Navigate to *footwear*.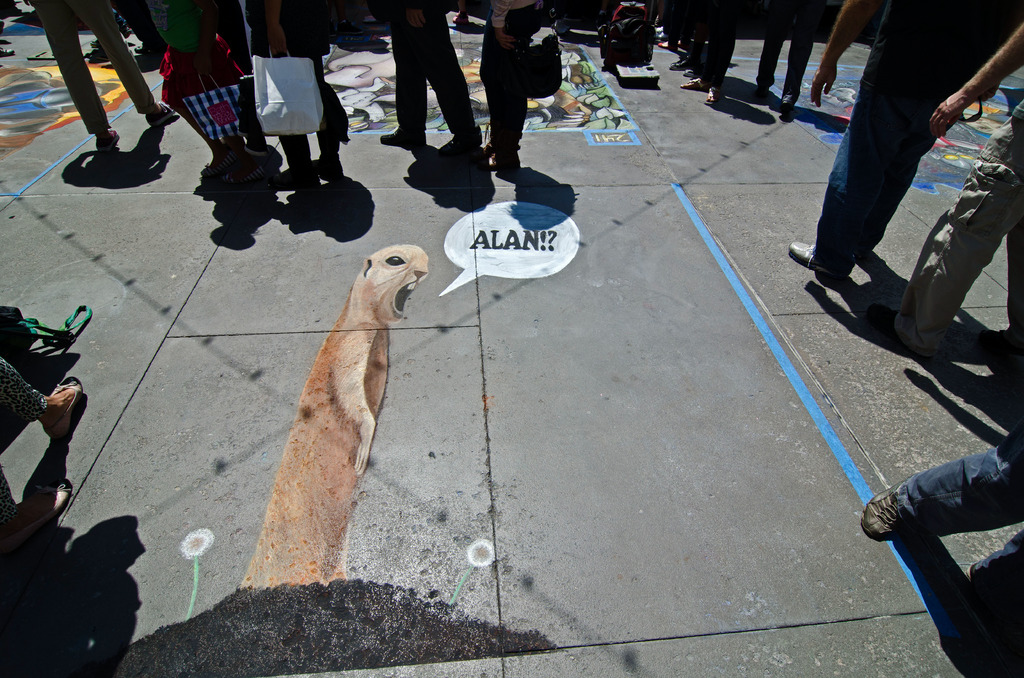
Navigation target: (x1=479, y1=140, x2=520, y2=171).
